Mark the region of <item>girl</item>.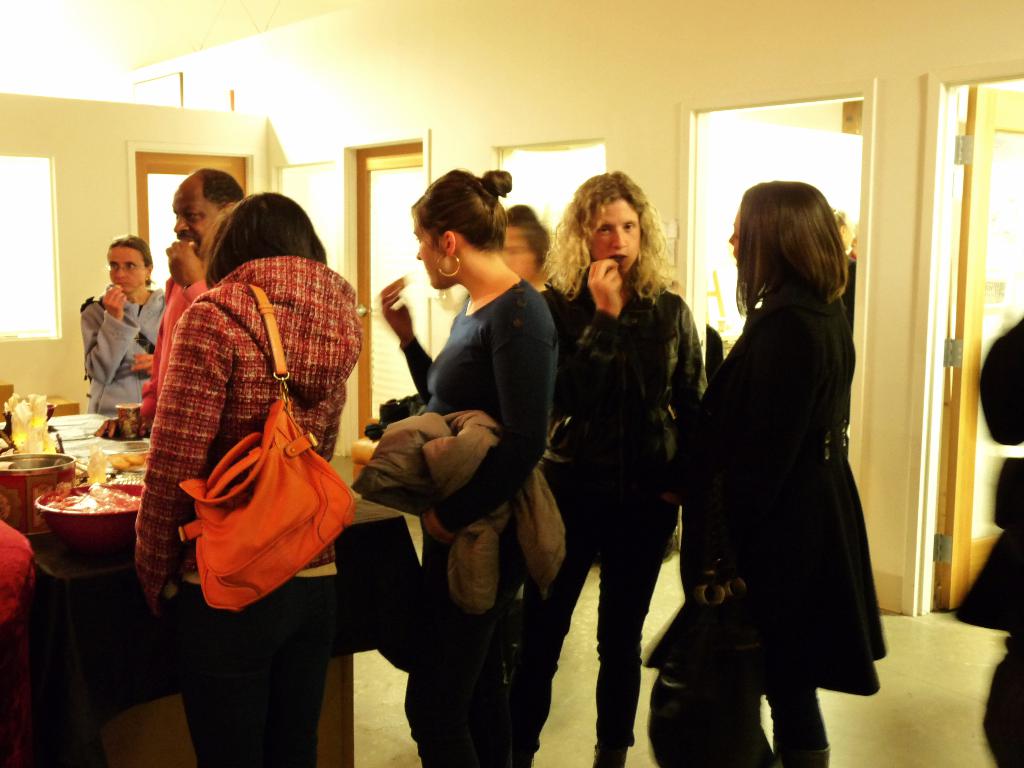
Region: Rect(134, 189, 364, 767).
